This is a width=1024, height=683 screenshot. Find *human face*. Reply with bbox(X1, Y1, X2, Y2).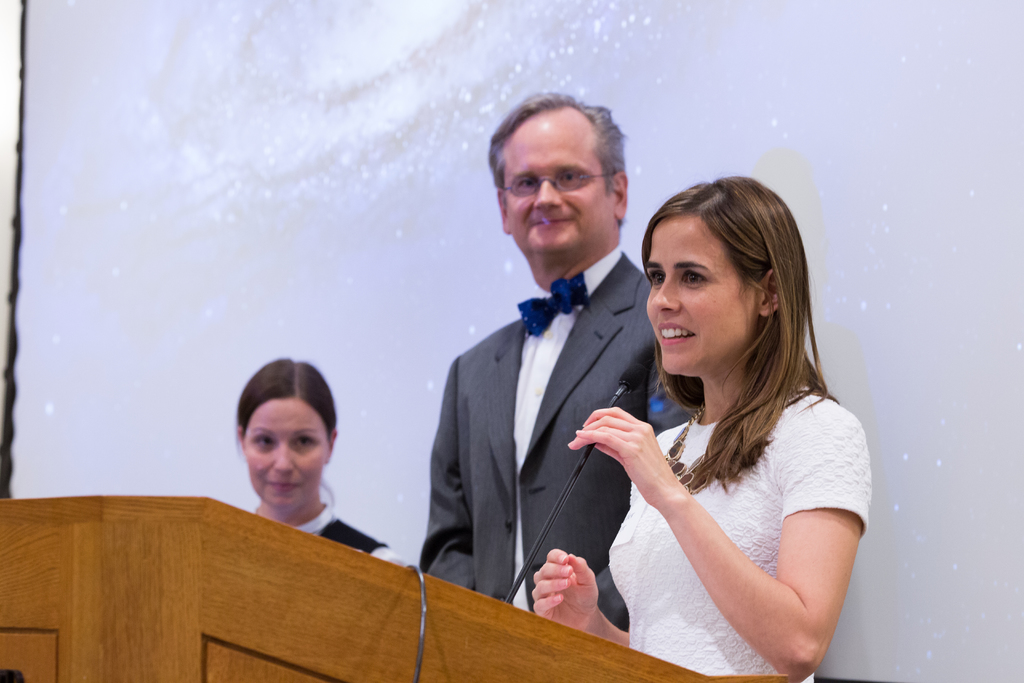
bbox(648, 209, 762, 381).
